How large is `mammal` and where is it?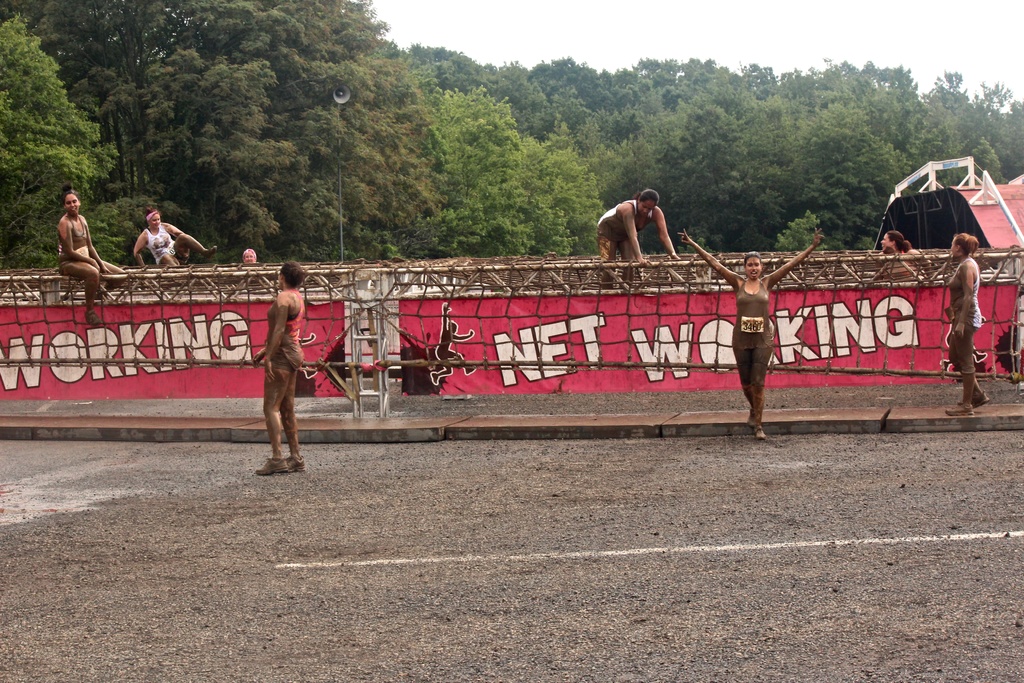
Bounding box: (253, 261, 305, 473).
